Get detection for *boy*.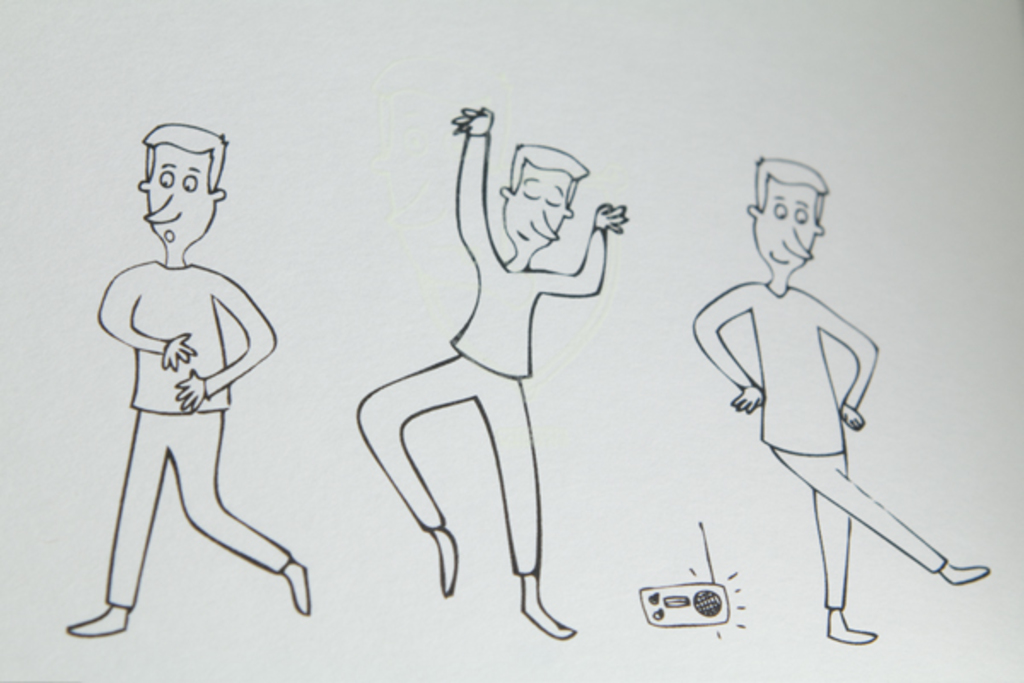
Detection: [355, 104, 631, 642].
